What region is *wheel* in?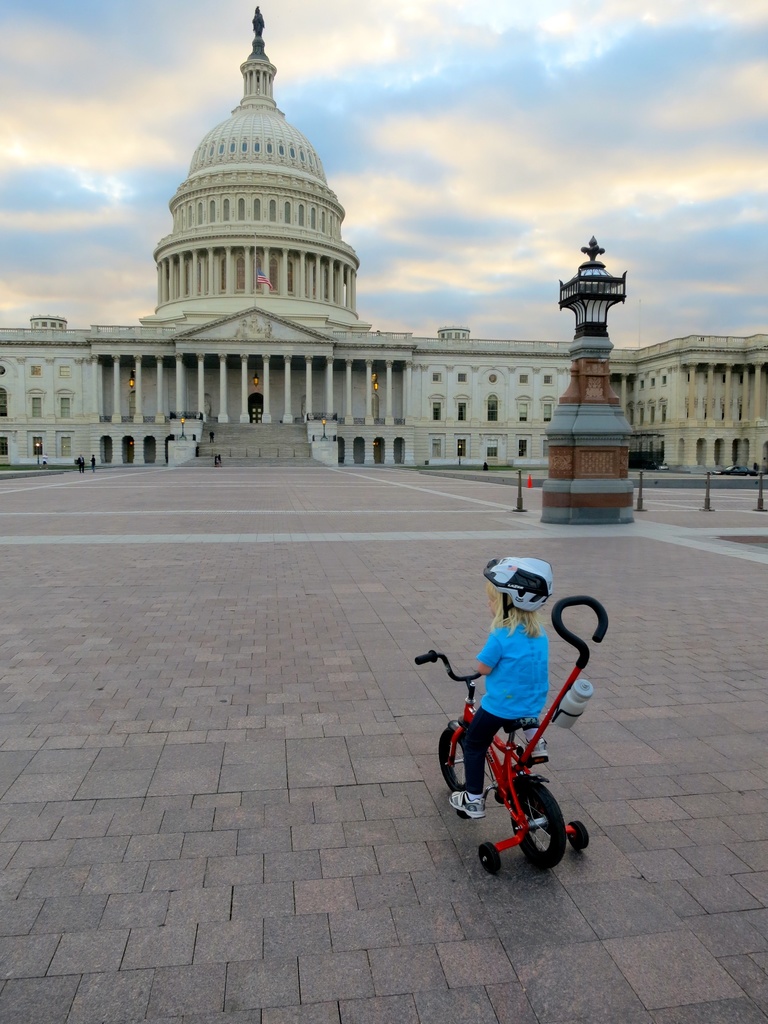
bbox=(480, 843, 501, 870).
